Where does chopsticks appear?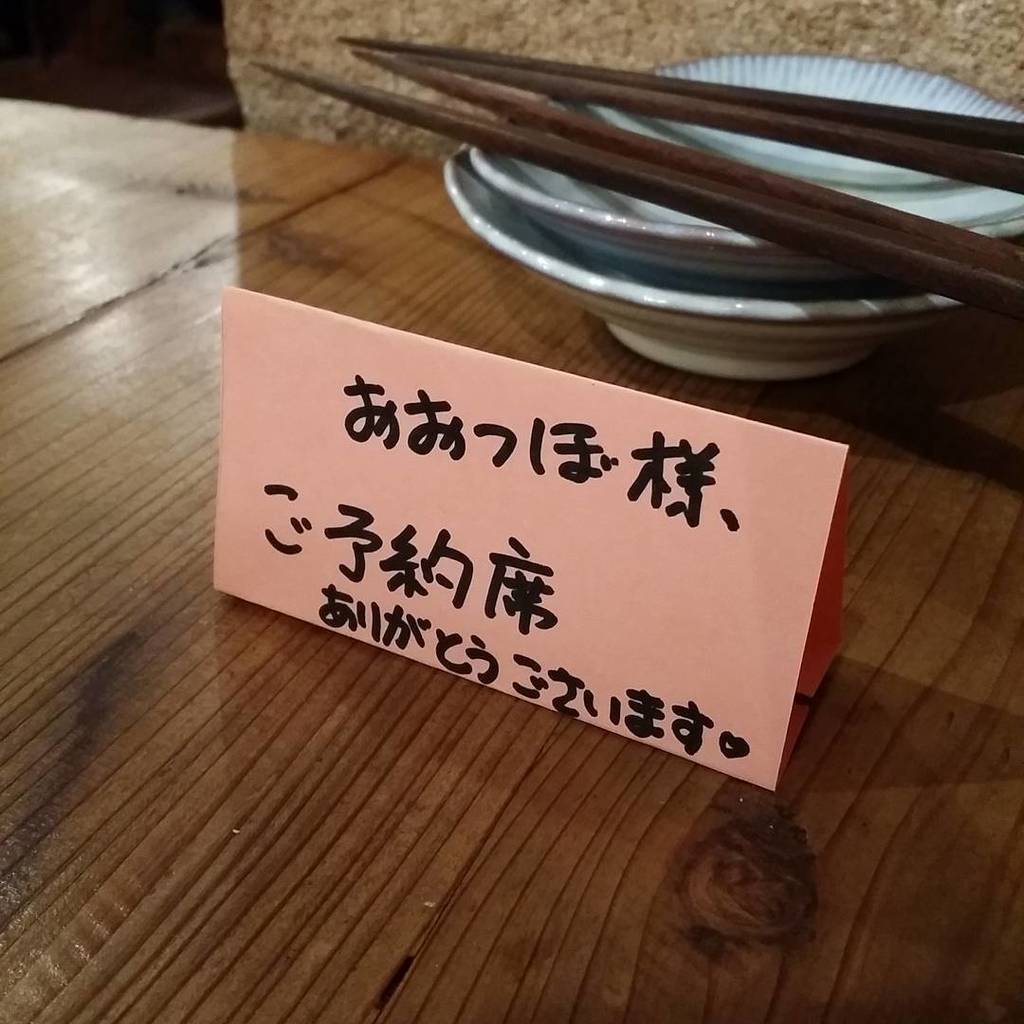
Appears at 247/49/1023/325.
